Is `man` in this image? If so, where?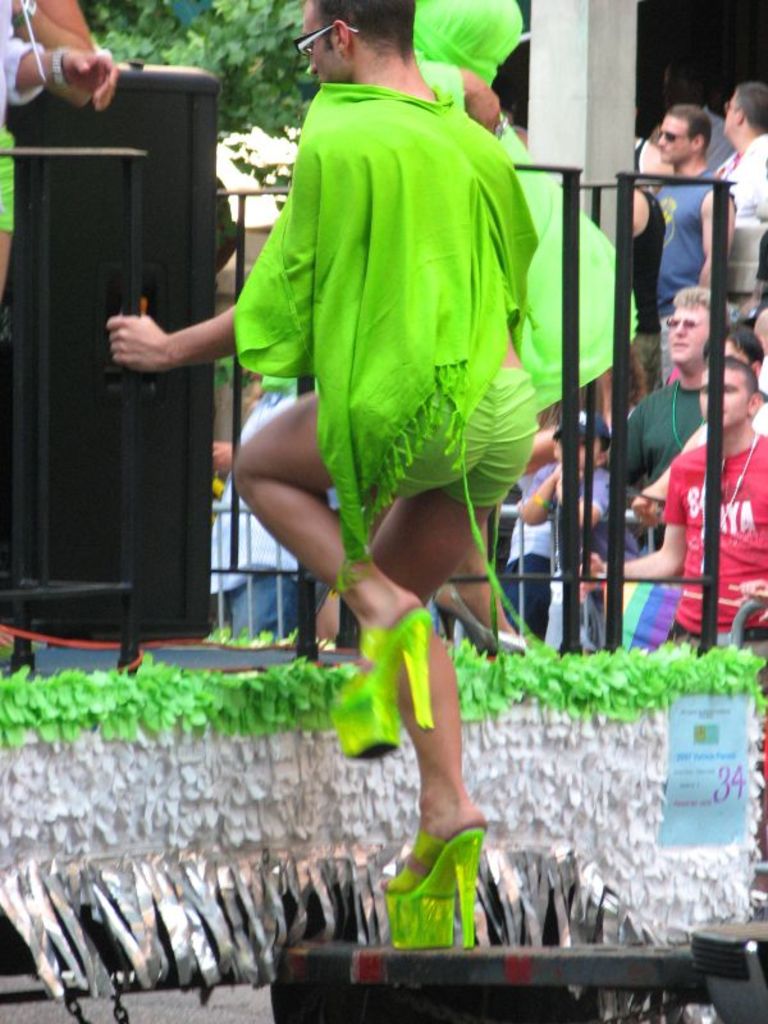
Yes, at <region>108, 0, 545, 952</region>.
